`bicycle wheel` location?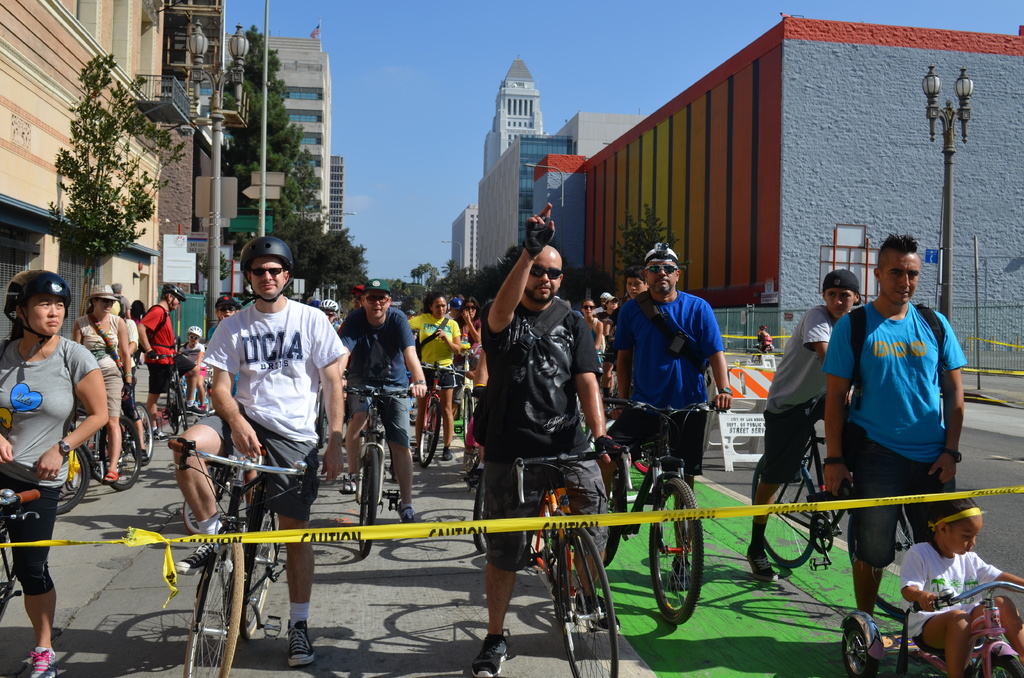
(878,508,920,618)
